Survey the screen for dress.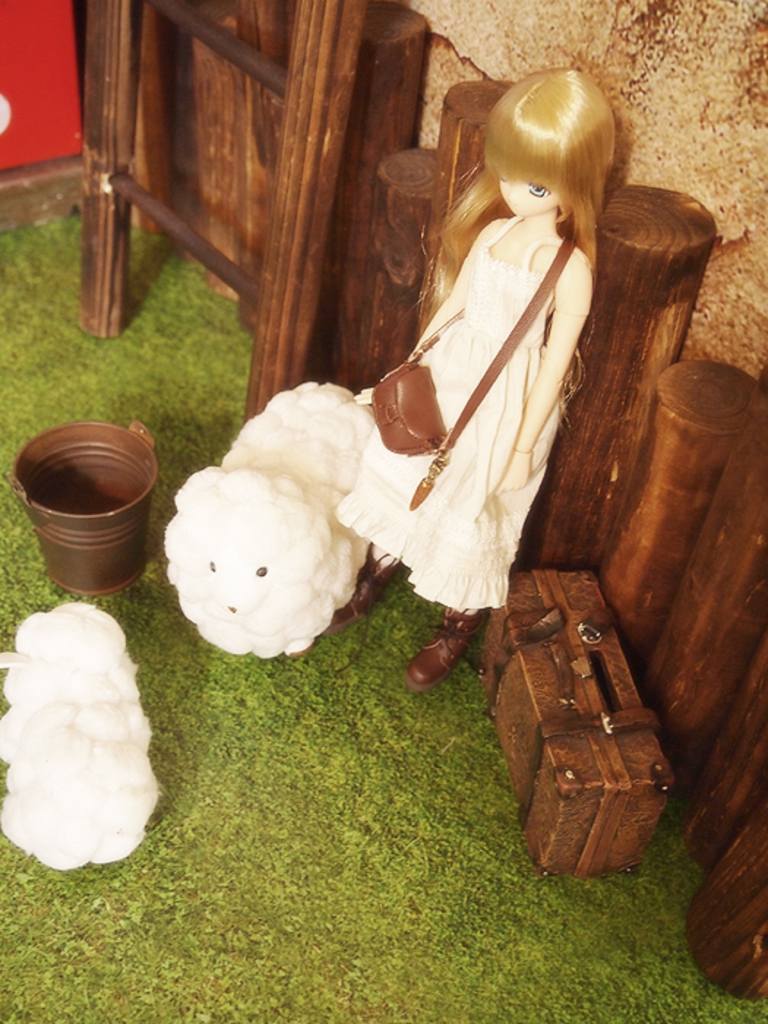
Survey found: box=[332, 211, 557, 613].
